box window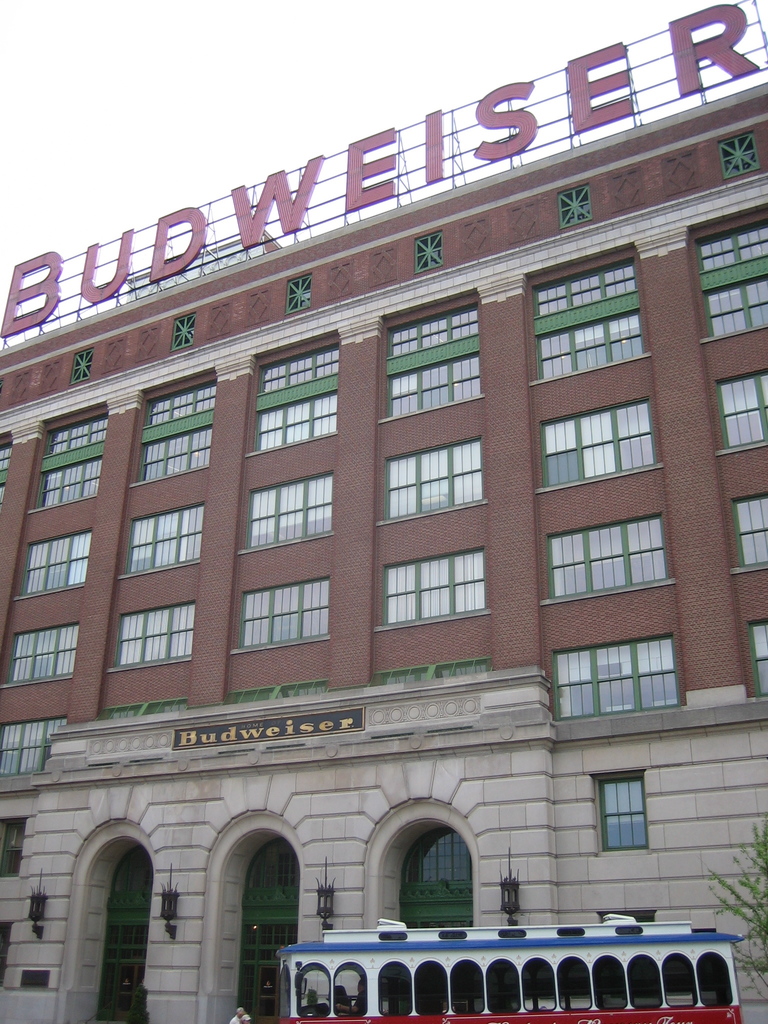
x1=686, y1=196, x2=767, y2=345
